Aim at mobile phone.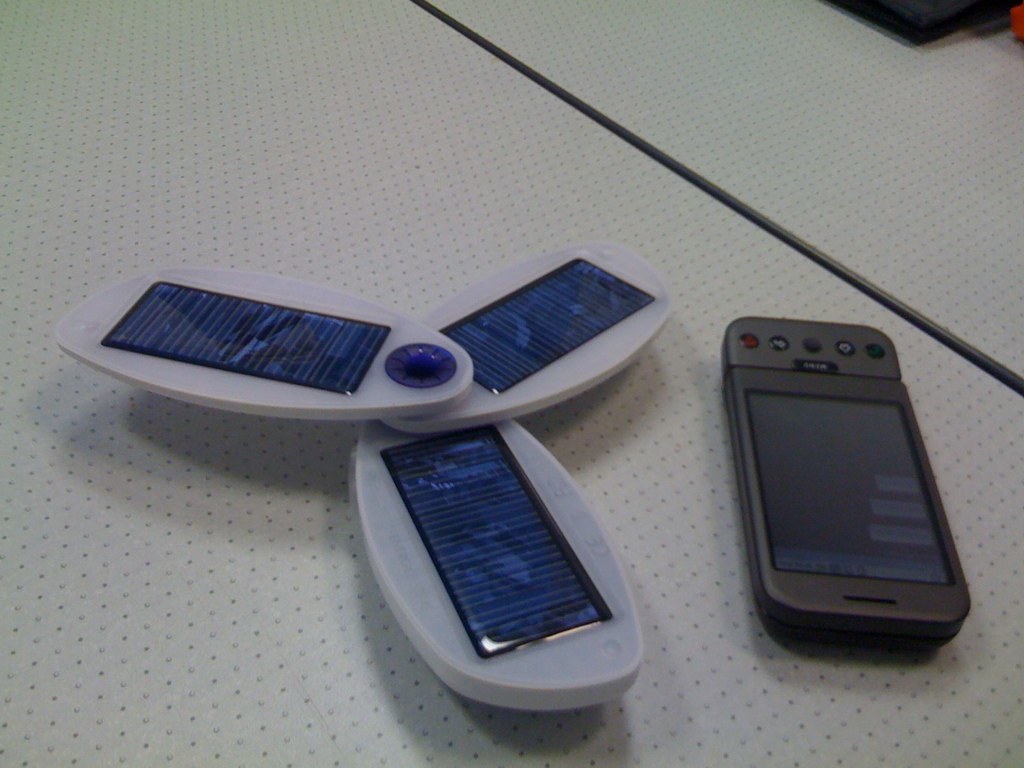
Aimed at [706,322,978,657].
